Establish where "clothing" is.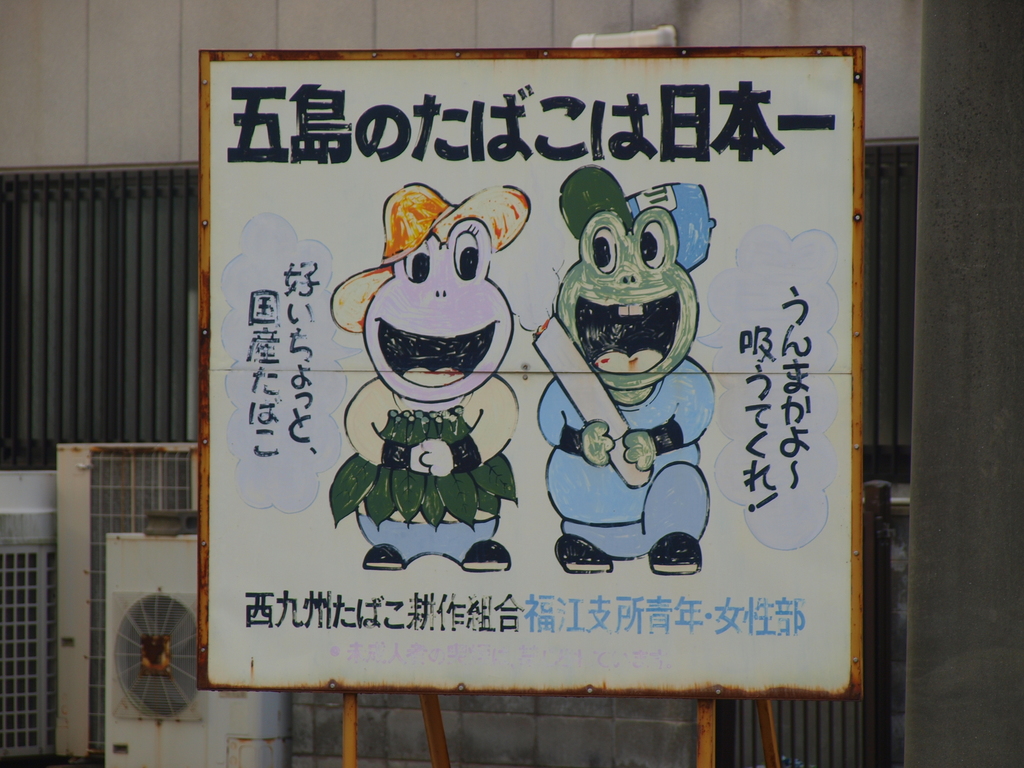
Established at <box>537,345,698,561</box>.
